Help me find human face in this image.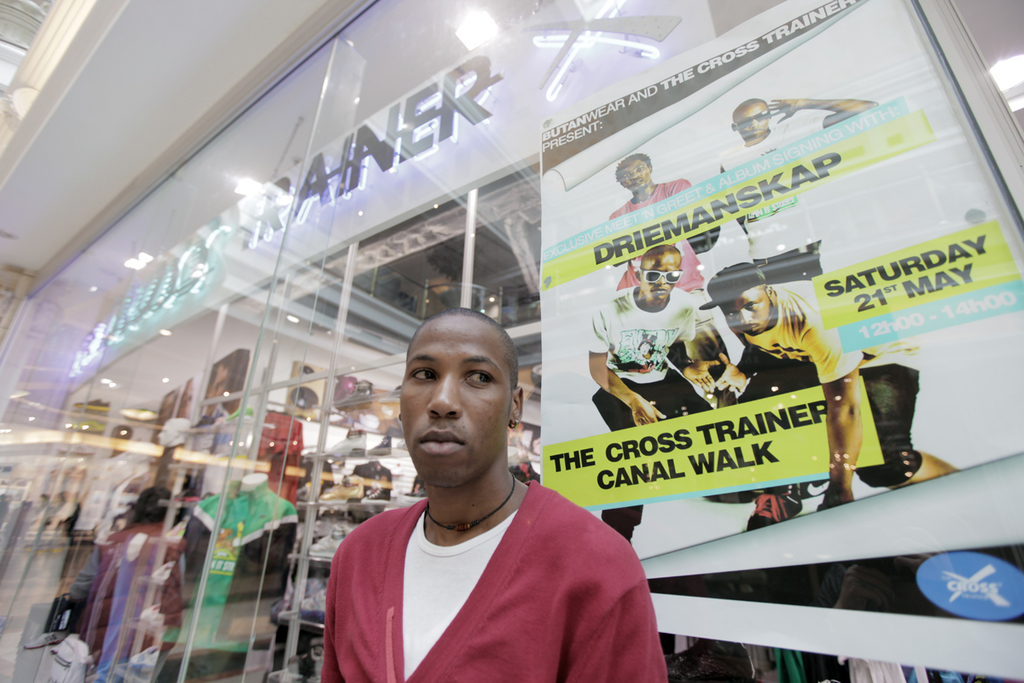
Found it: 734/102/772/139.
